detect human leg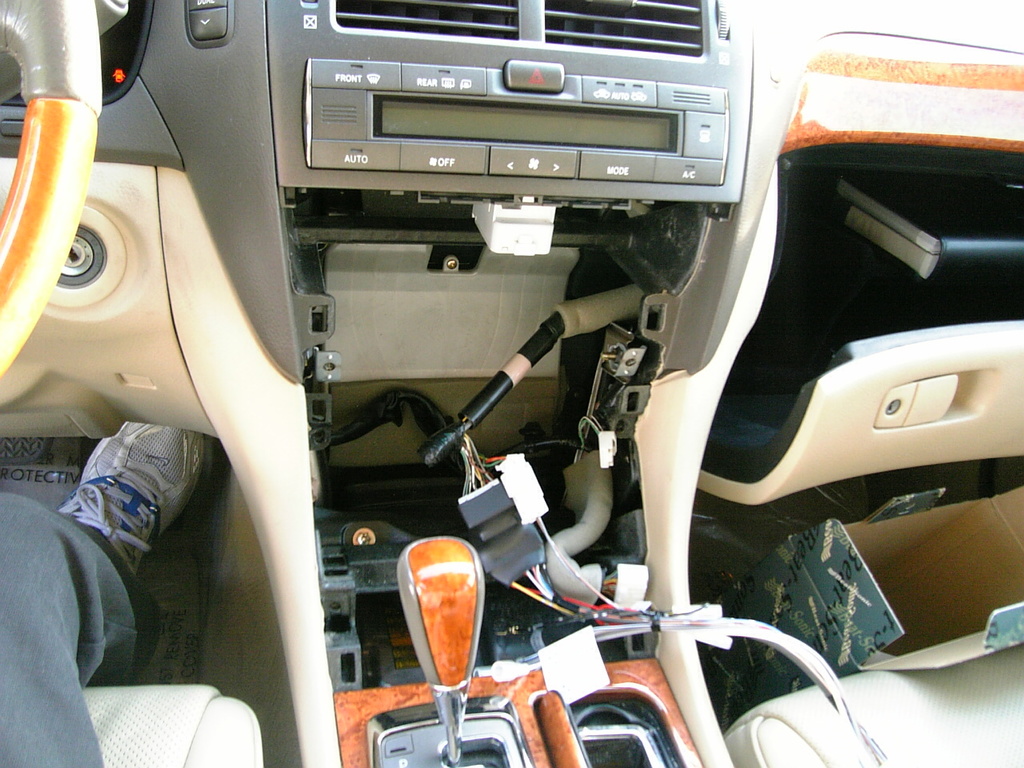
x1=0, y1=416, x2=212, y2=767
